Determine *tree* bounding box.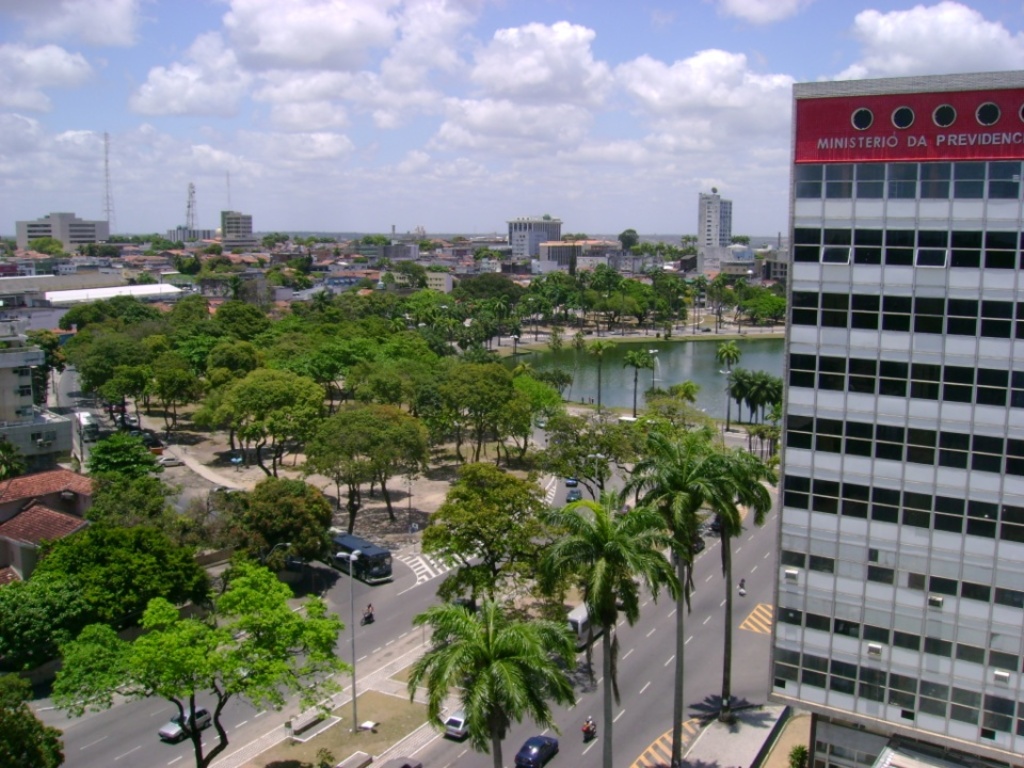
Determined: [left=544, top=489, right=683, bottom=767].
